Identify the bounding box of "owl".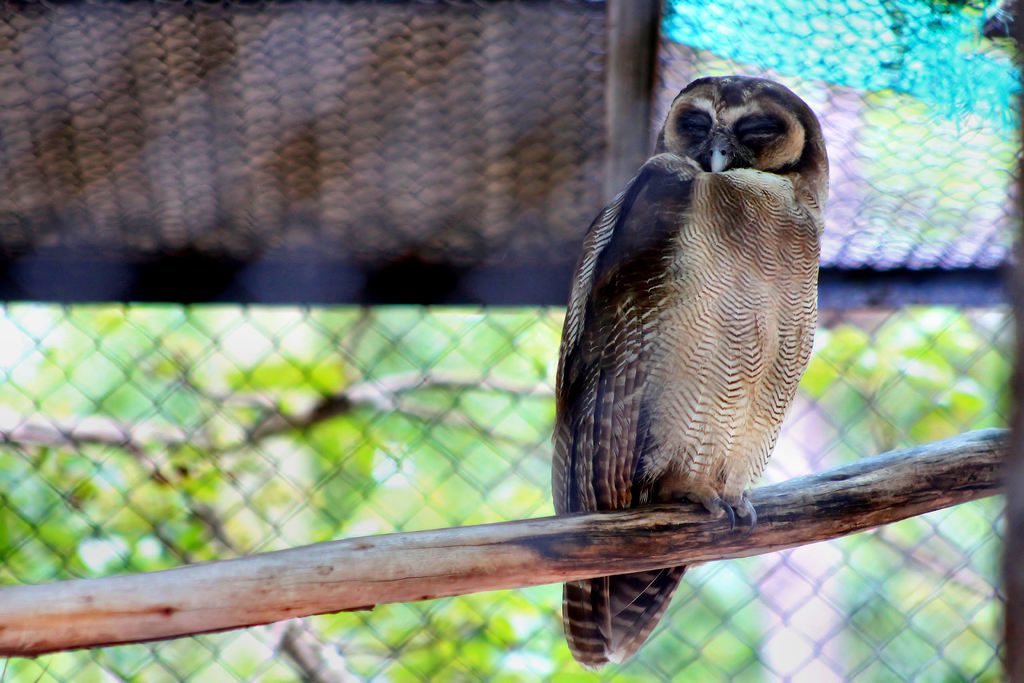
{"left": 546, "top": 76, "right": 833, "bottom": 677}.
